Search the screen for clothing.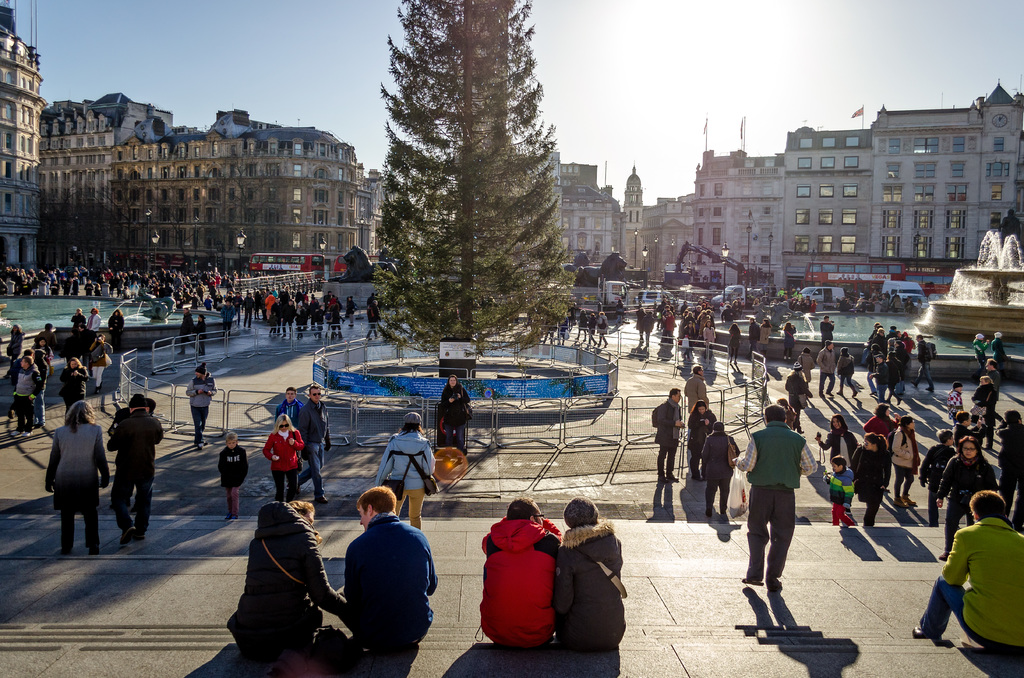
Found at box(276, 299, 294, 327).
